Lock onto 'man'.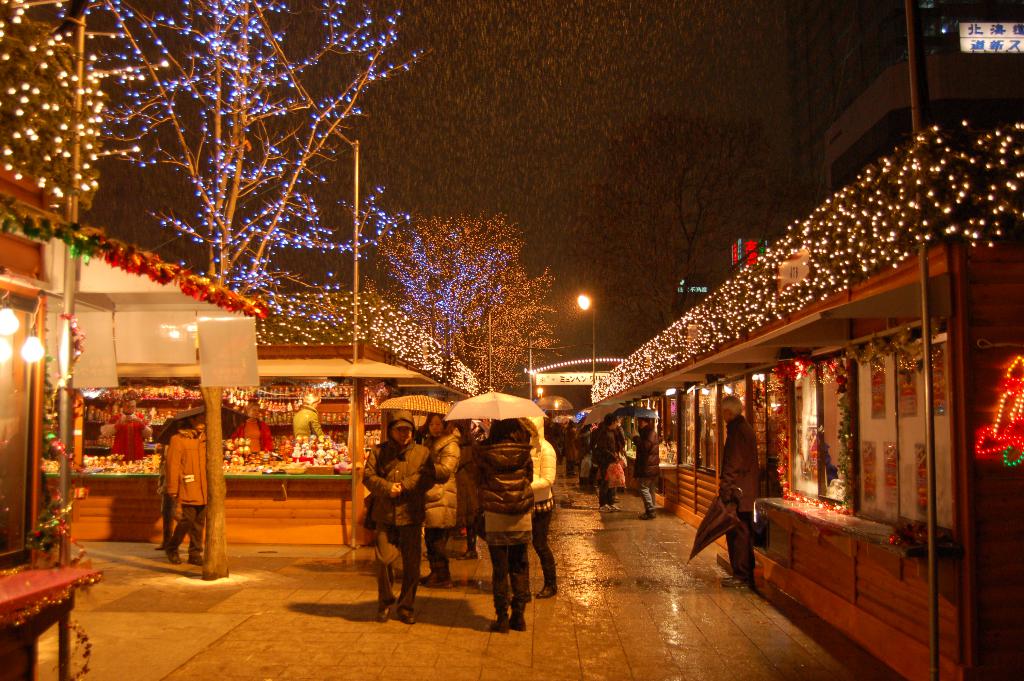
Locked: box(714, 395, 758, 593).
